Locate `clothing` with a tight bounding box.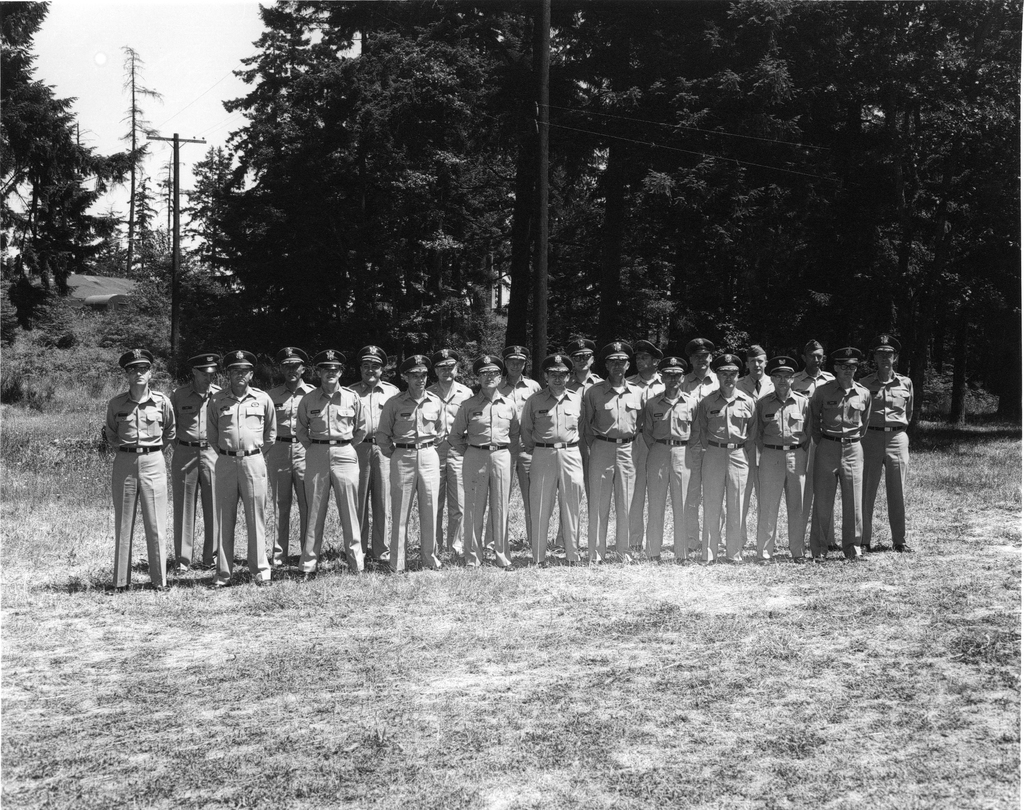
{"x1": 294, "y1": 384, "x2": 365, "y2": 451}.
